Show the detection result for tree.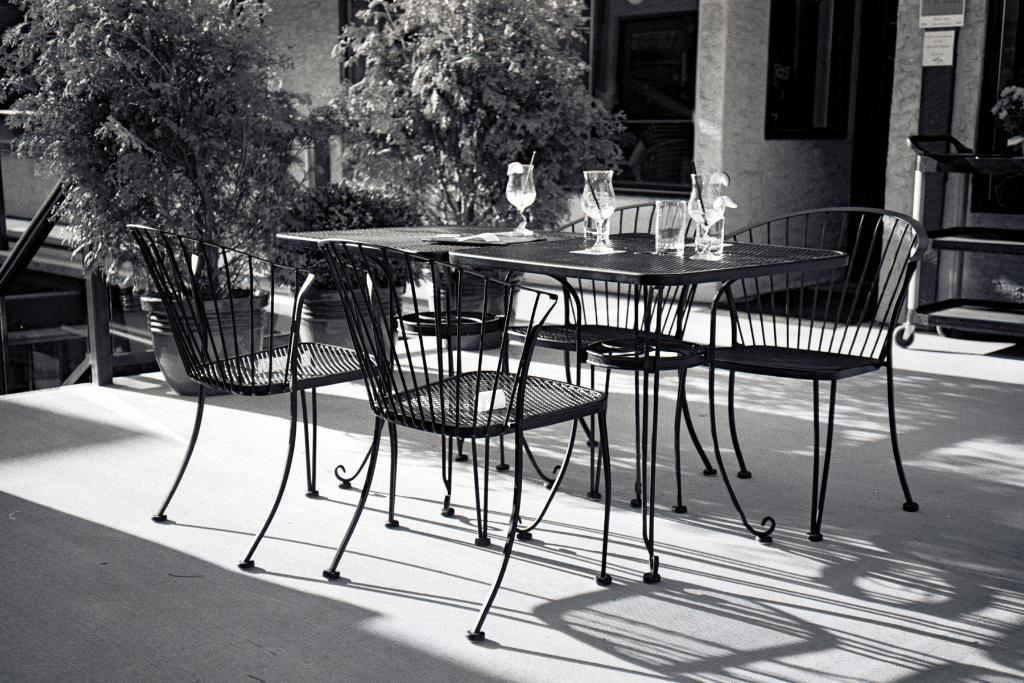
(0,0,324,300).
